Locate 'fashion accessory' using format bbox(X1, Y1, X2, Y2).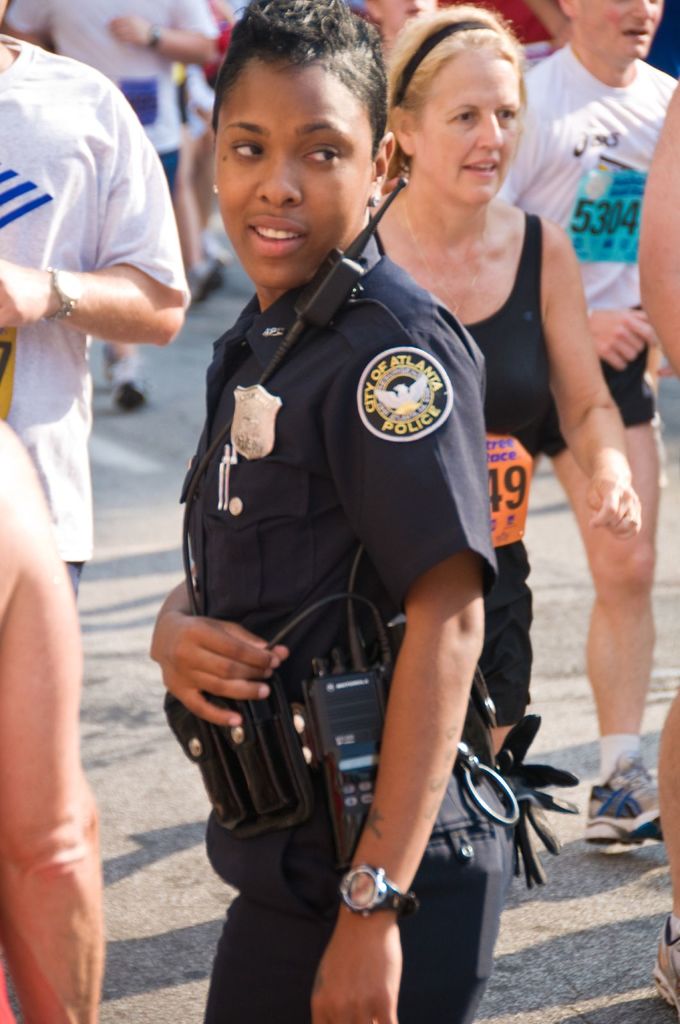
bbox(389, 19, 497, 108).
